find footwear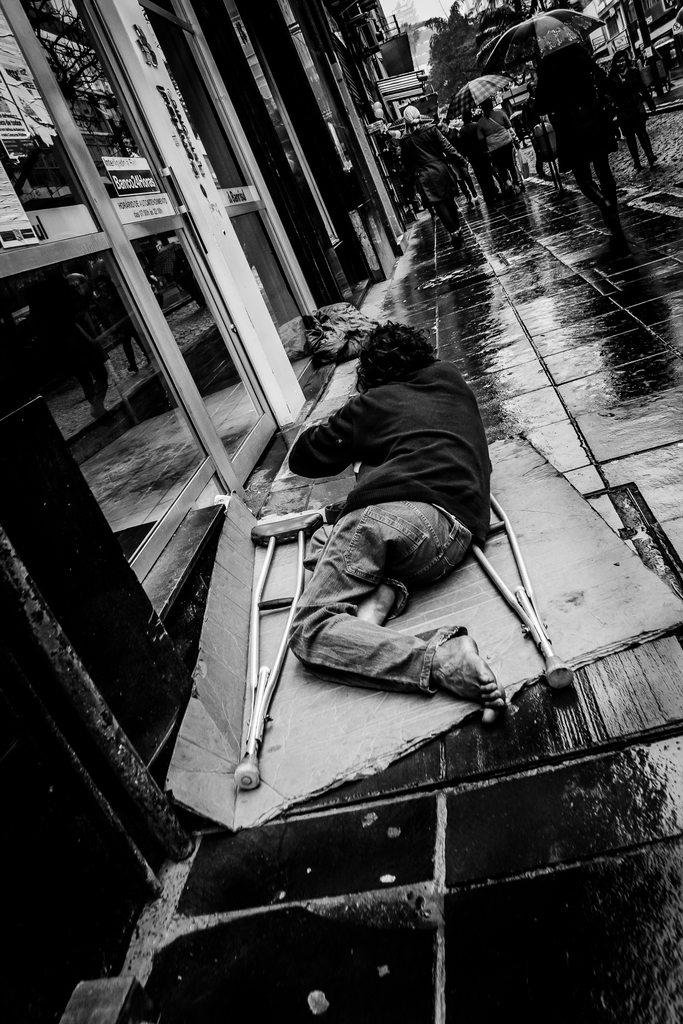
<region>634, 162, 639, 168</region>
